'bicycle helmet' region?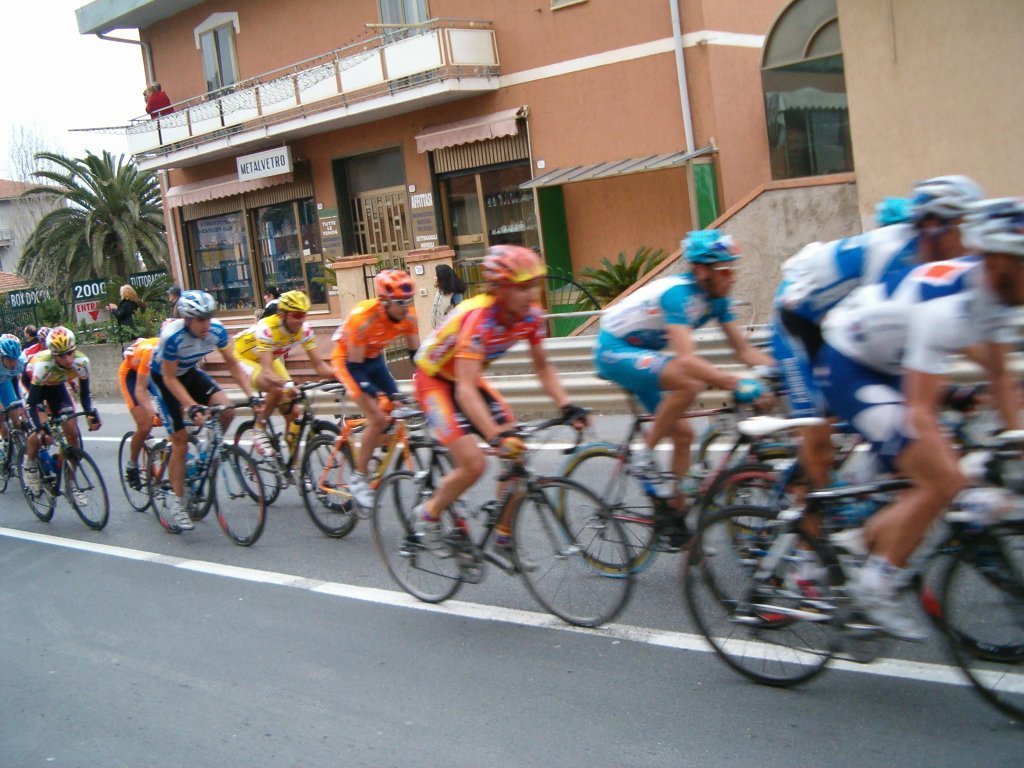
rect(175, 287, 218, 317)
